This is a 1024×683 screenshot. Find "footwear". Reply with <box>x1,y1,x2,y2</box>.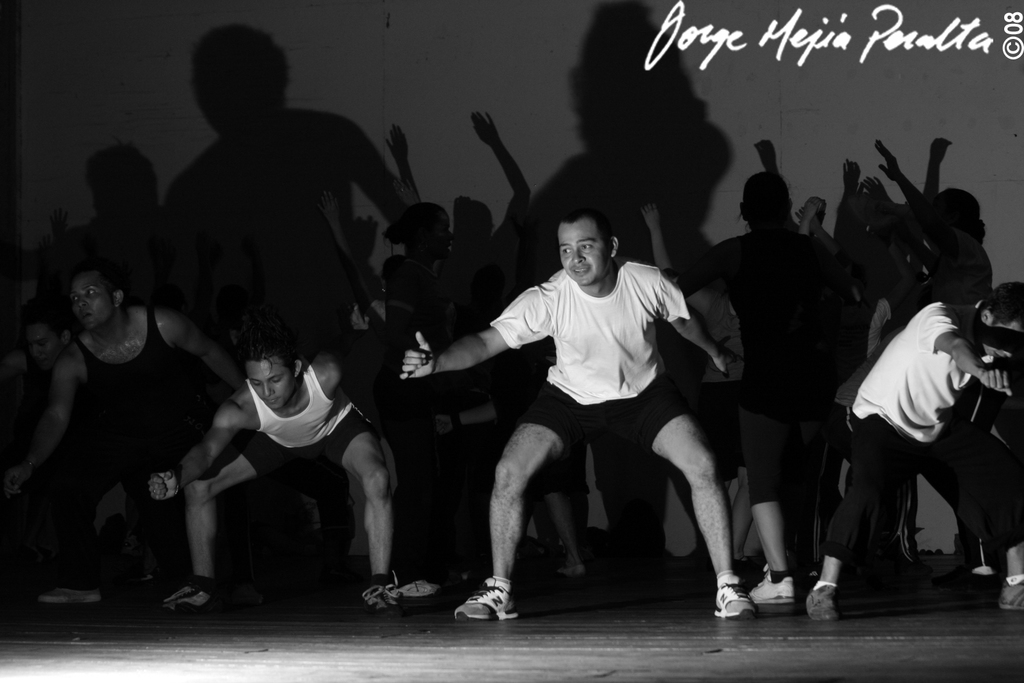
<box>714,583,754,619</box>.
